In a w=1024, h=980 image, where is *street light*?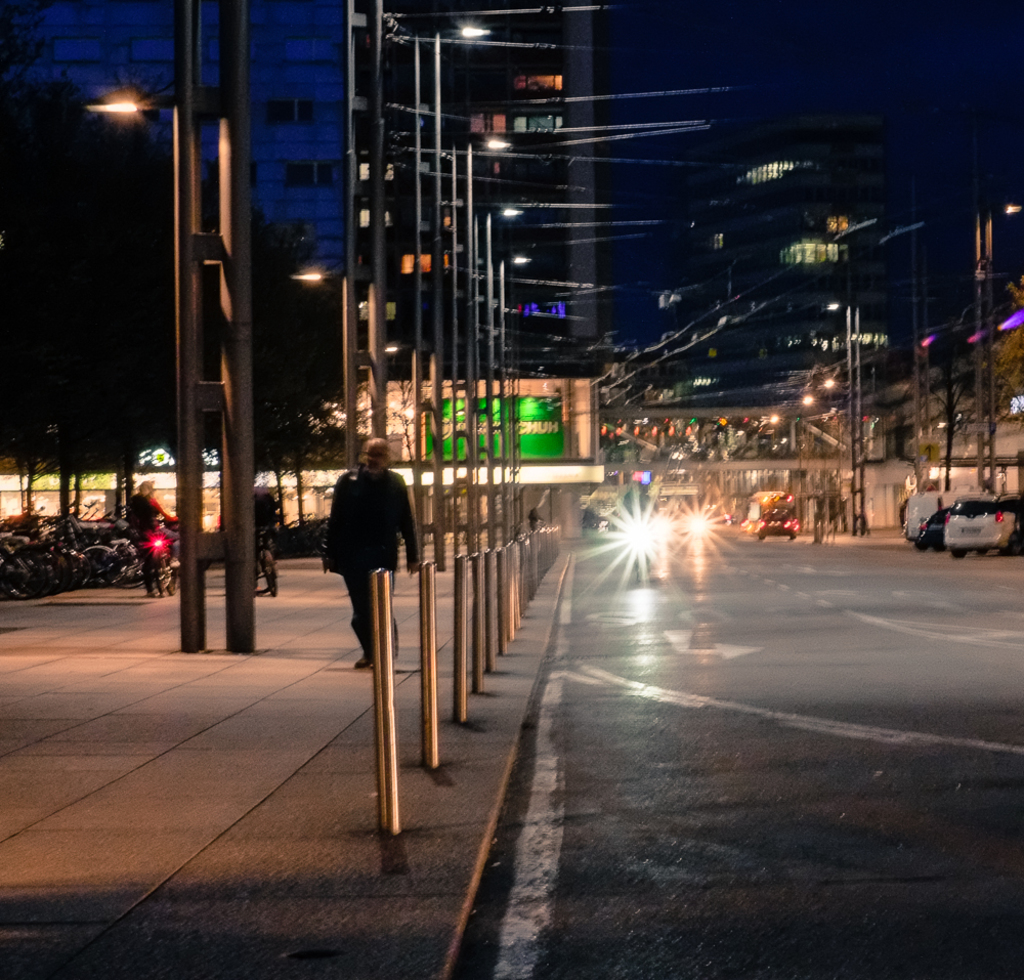
<box>496,250,542,557</box>.
